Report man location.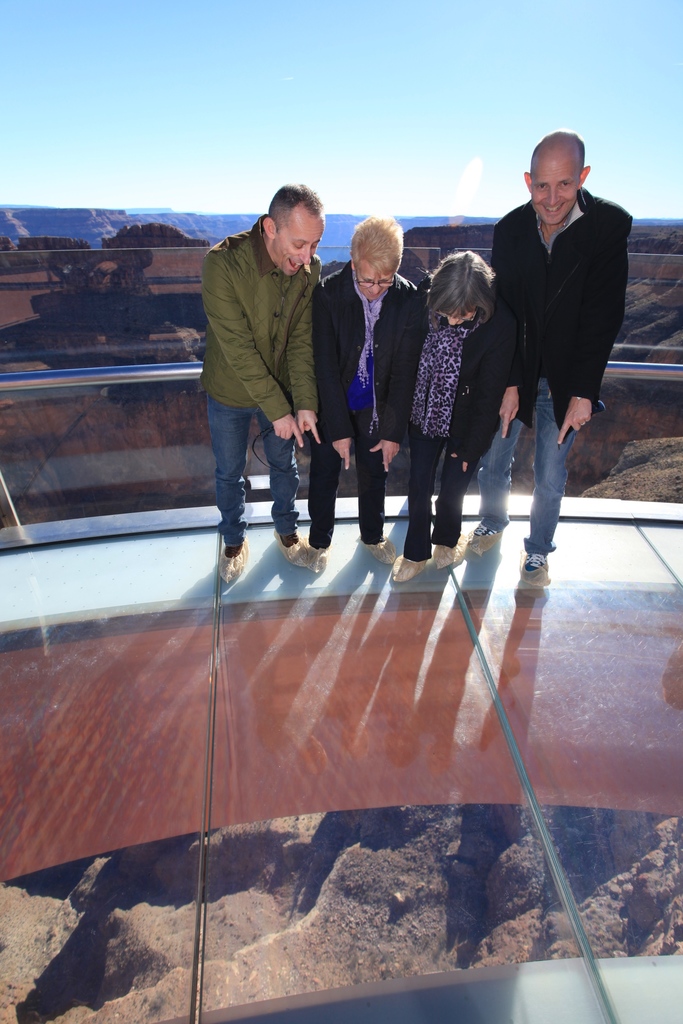
Report: region(495, 100, 640, 589).
